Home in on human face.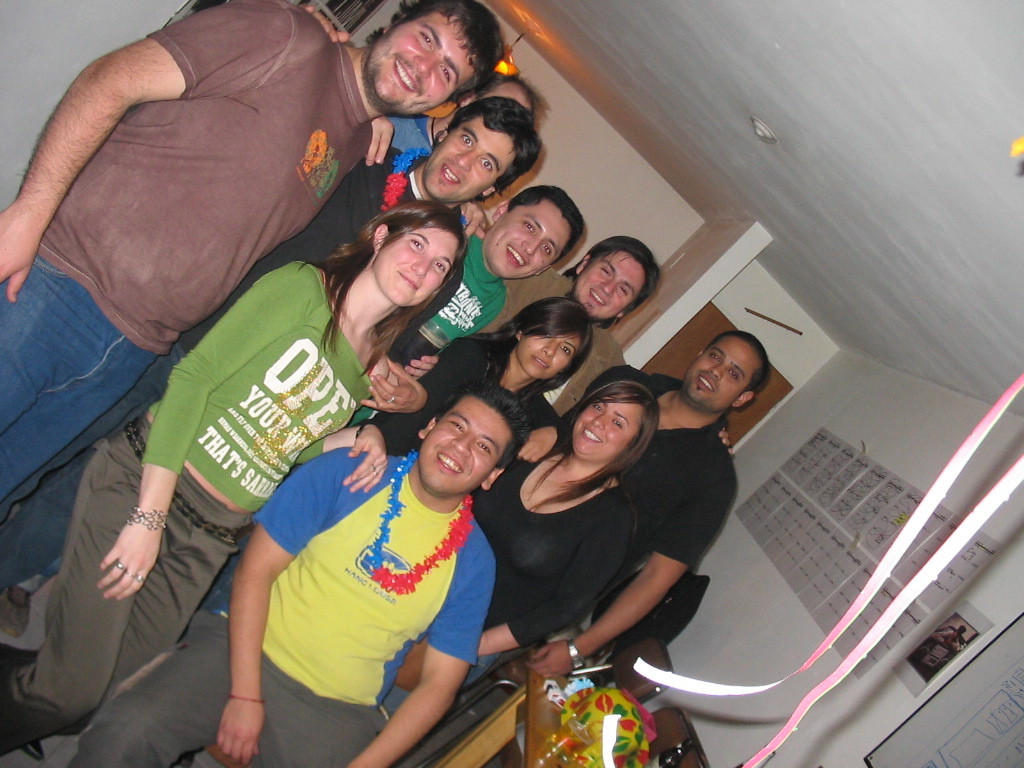
Homed in at Rect(372, 220, 459, 306).
